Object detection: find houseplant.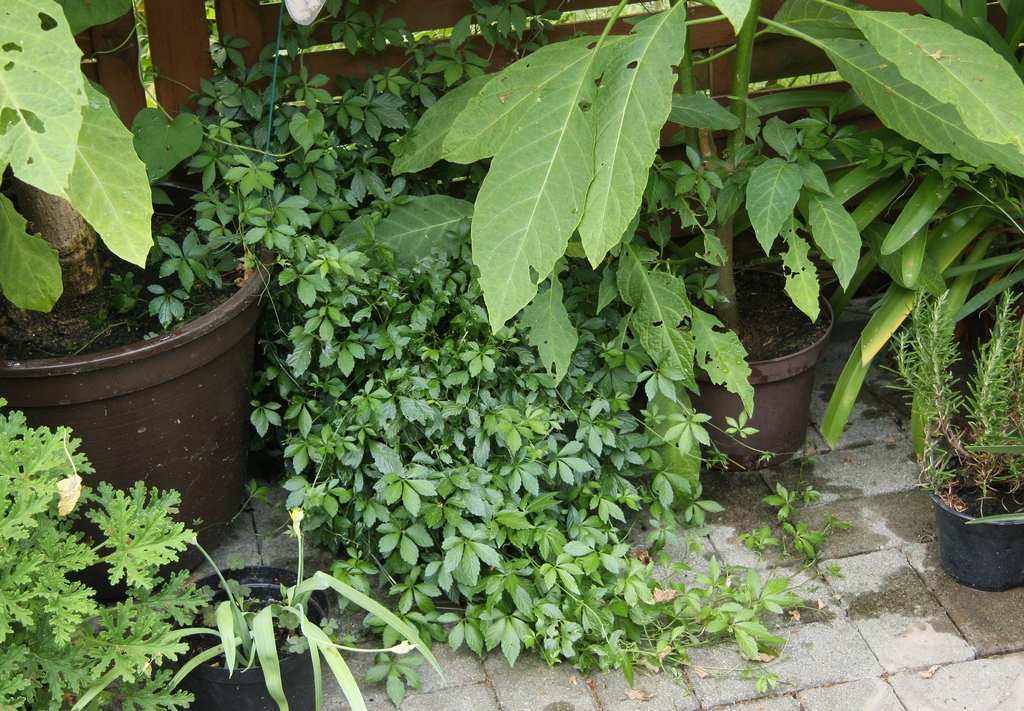
detection(881, 287, 1023, 592).
